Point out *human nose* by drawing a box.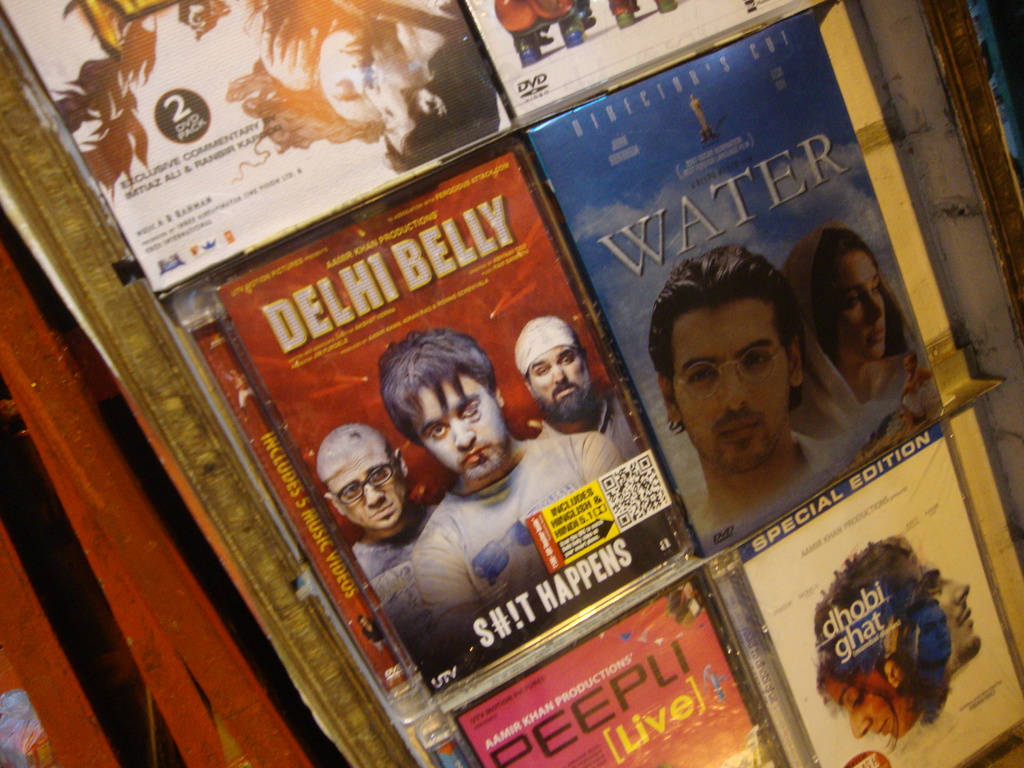
pyautogui.locateOnScreen(864, 297, 886, 319).
